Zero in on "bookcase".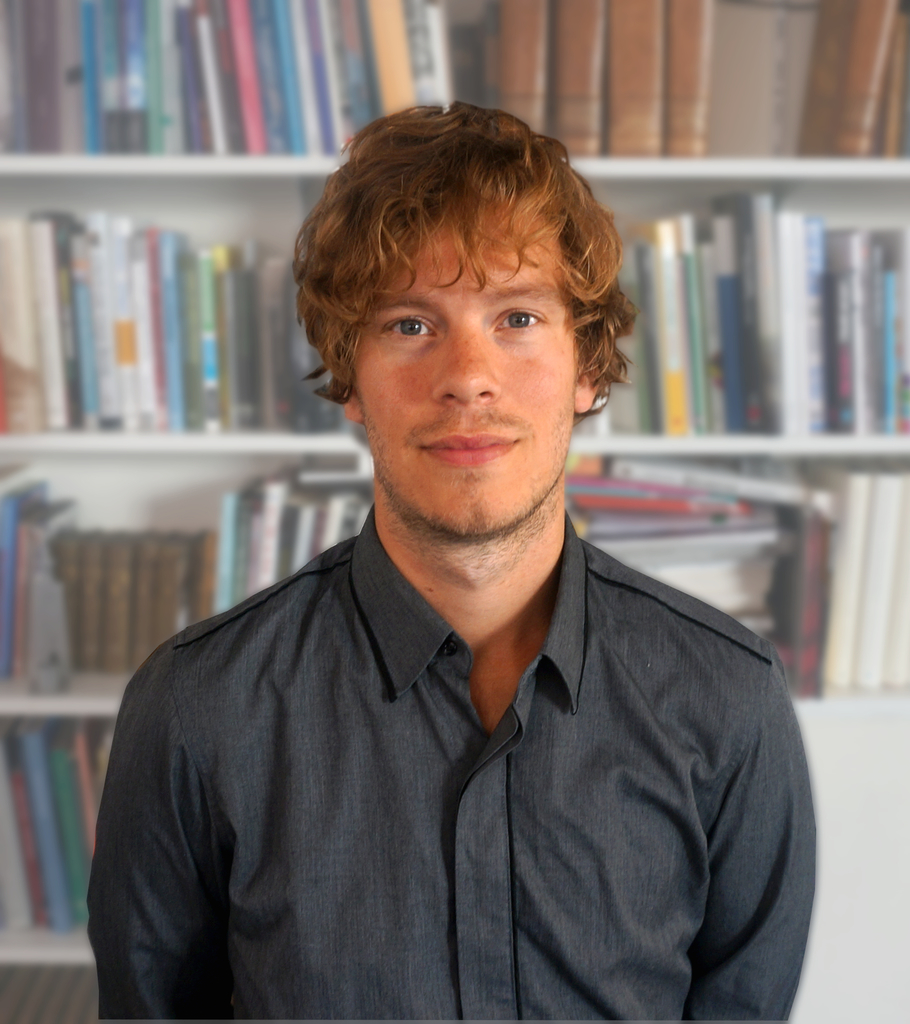
Zeroed in: crop(0, 0, 909, 962).
